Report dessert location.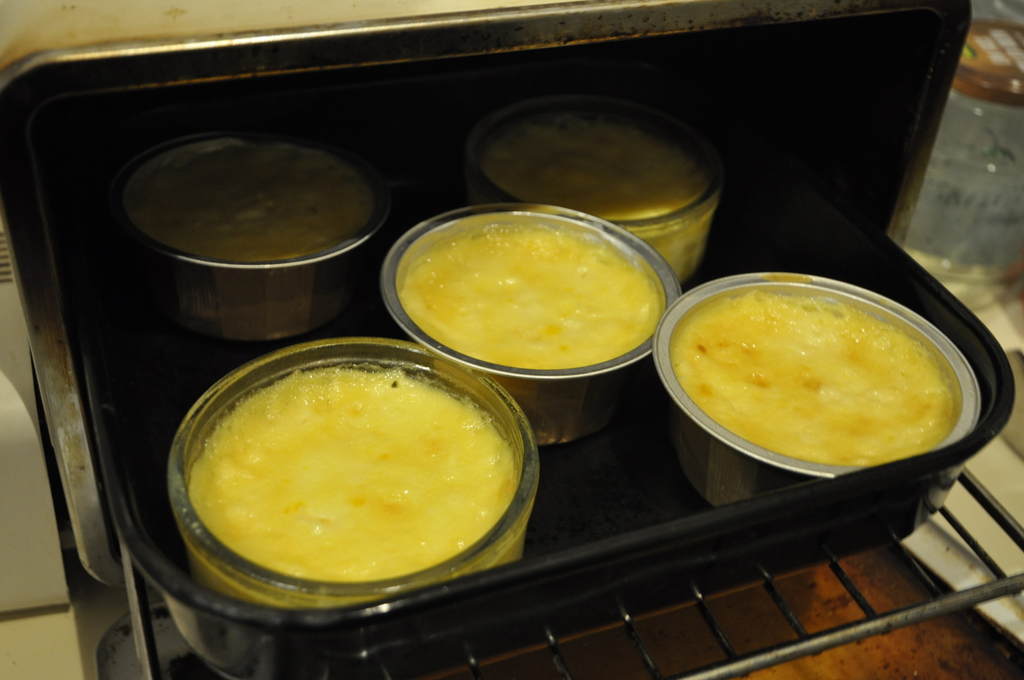
Report: (482,111,706,287).
